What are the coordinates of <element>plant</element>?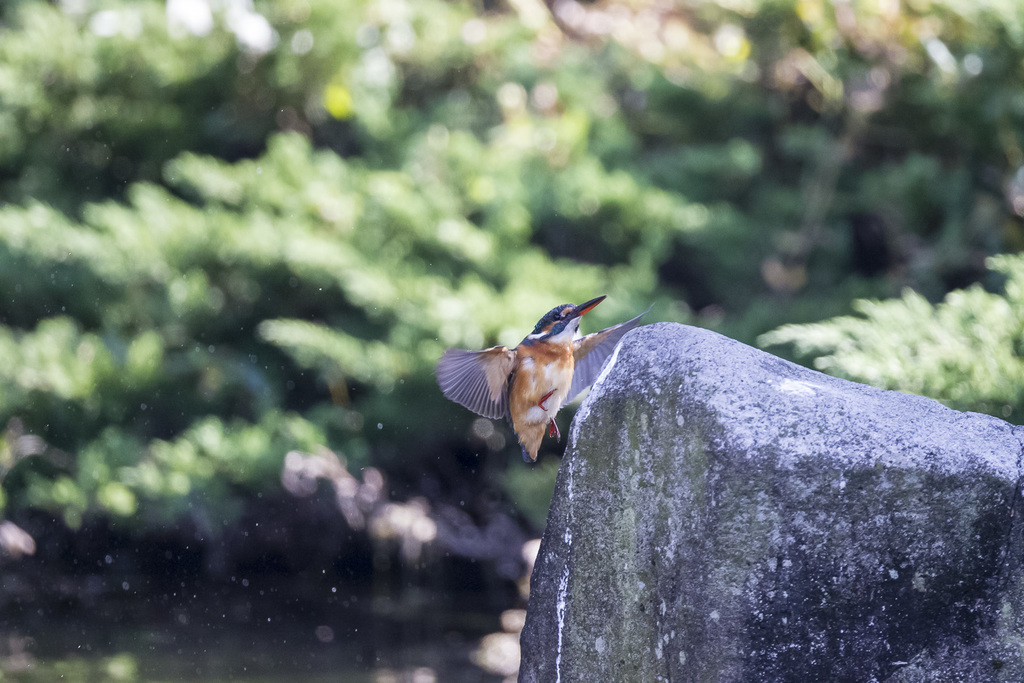
select_region(758, 249, 1023, 421).
